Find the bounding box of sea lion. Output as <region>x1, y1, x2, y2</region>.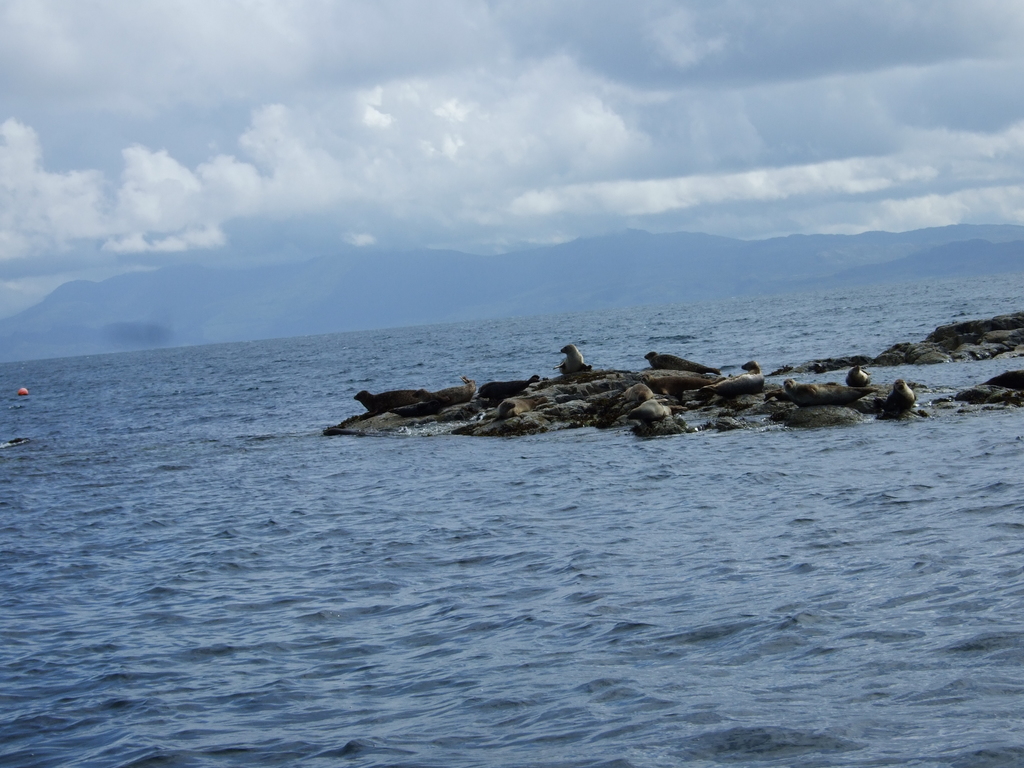
<region>554, 347, 580, 376</region>.
